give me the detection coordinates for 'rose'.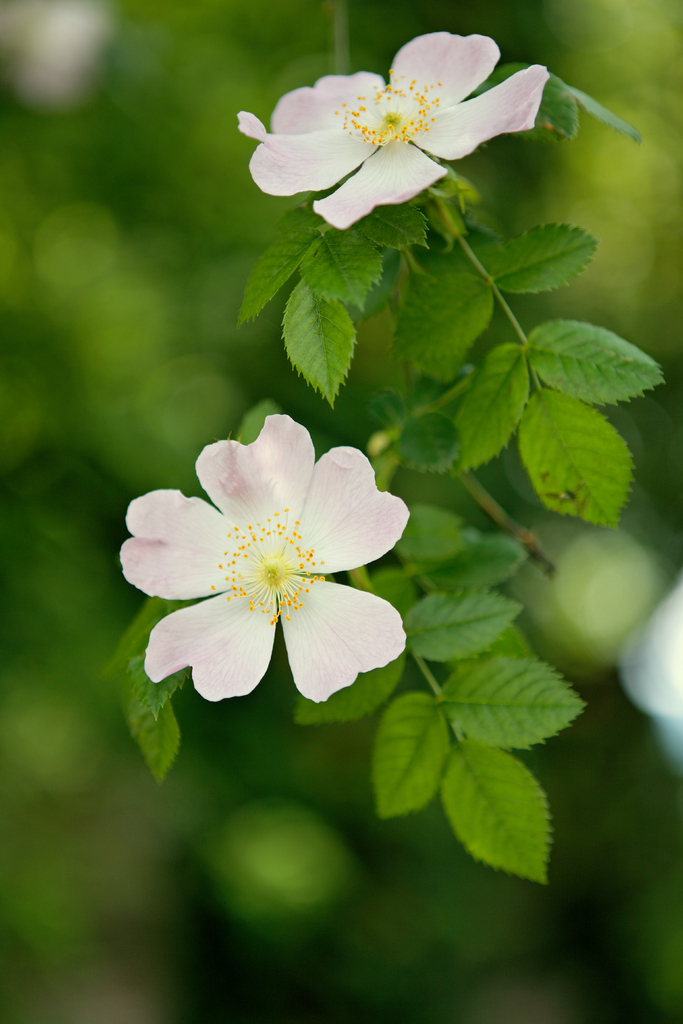
Rect(232, 26, 549, 233).
